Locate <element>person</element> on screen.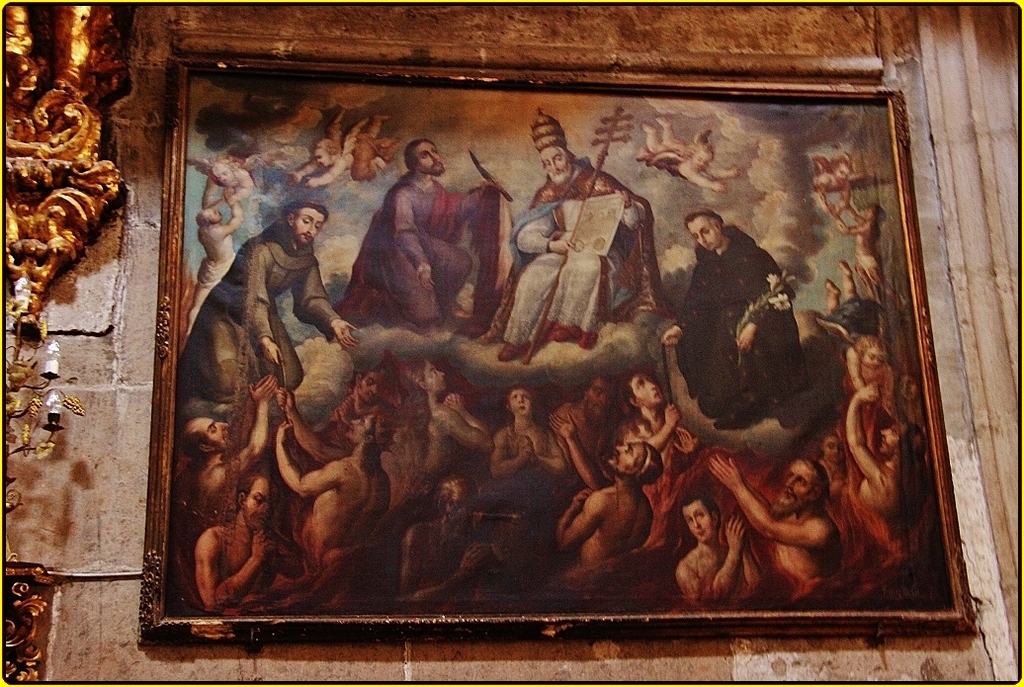
On screen at left=625, top=366, right=704, bottom=539.
